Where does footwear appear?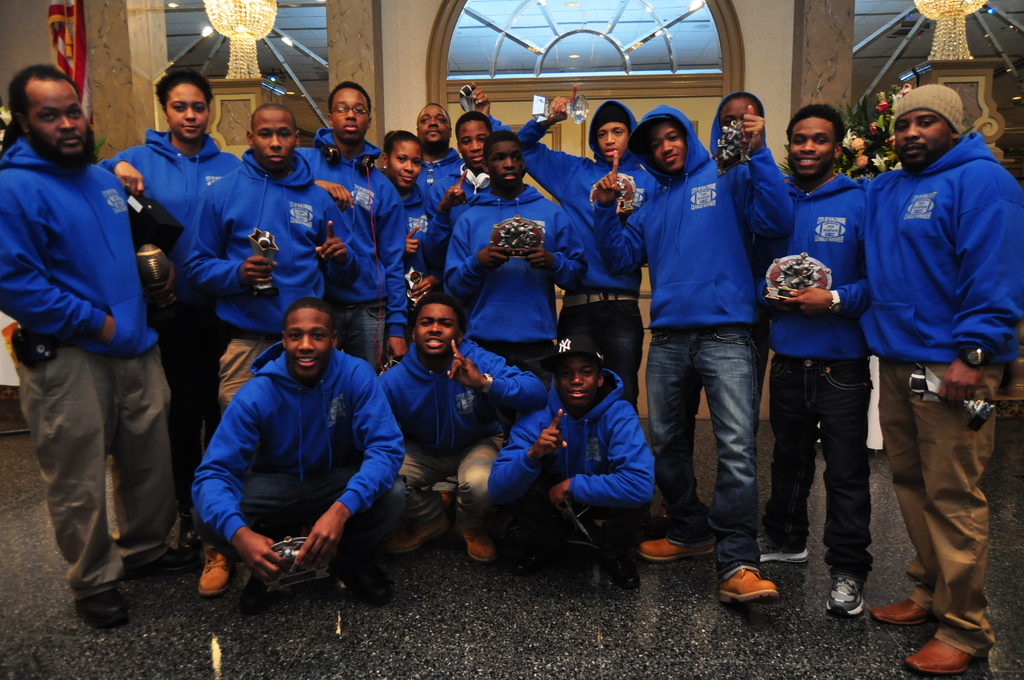
Appears at 346:563:397:605.
